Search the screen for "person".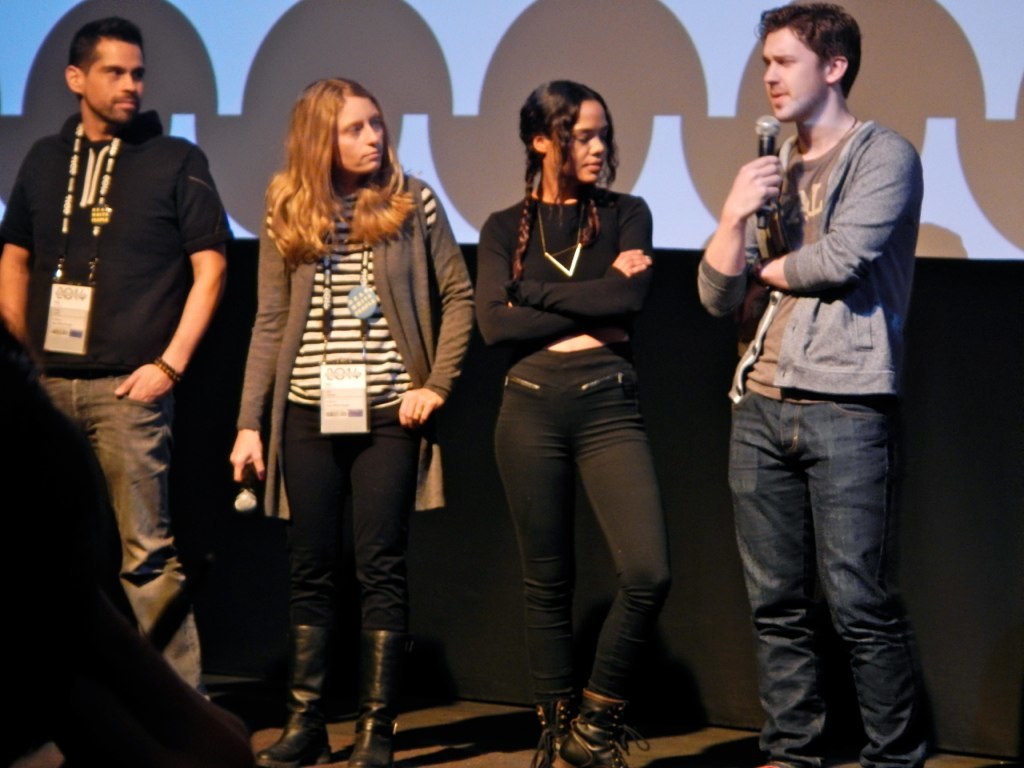
Found at [x1=474, y1=78, x2=672, y2=767].
